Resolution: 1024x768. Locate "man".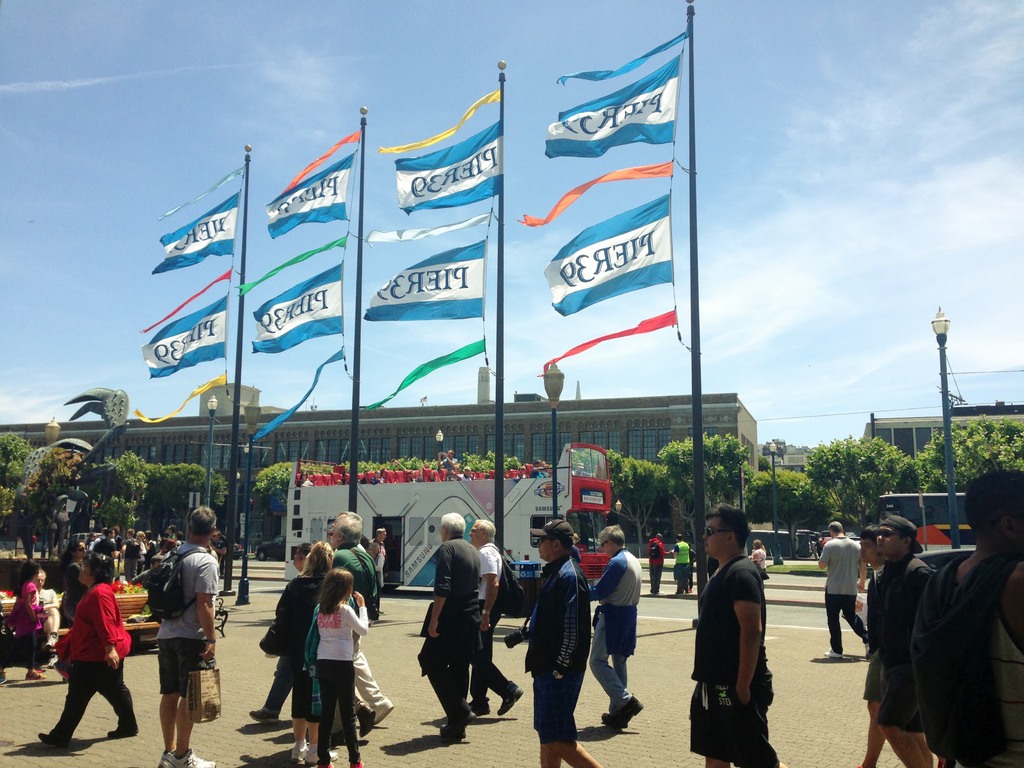
left=435, top=445, right=455, bottom=475.
